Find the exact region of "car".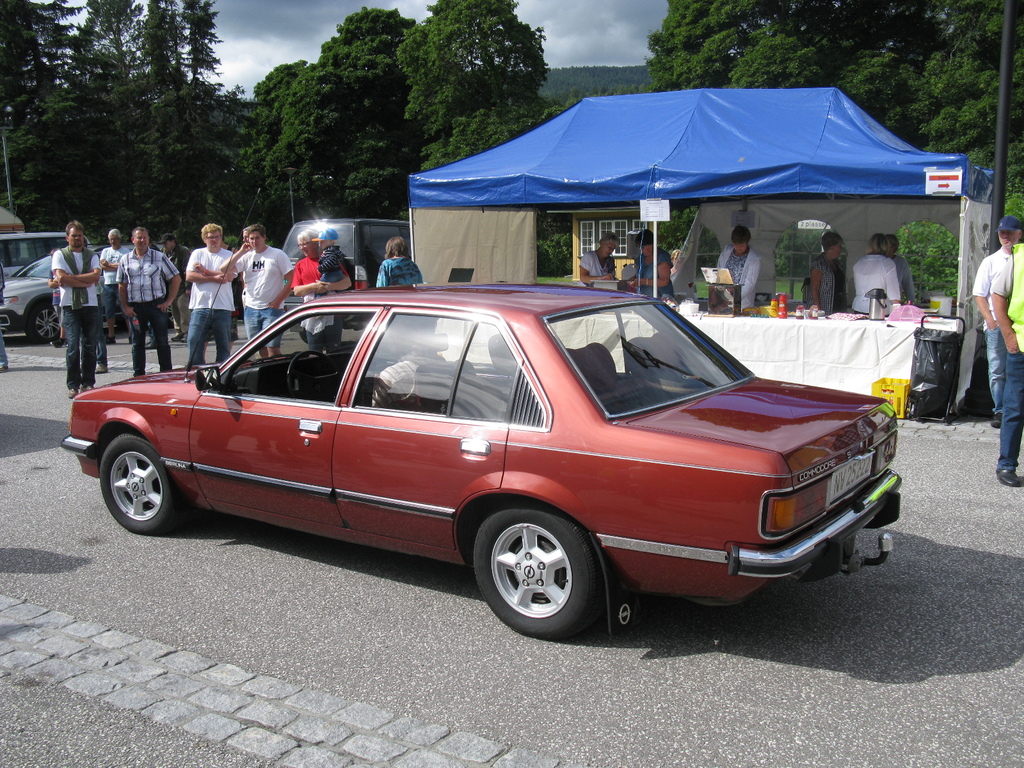
Exact region: detection(287, 214, 408, 331).
